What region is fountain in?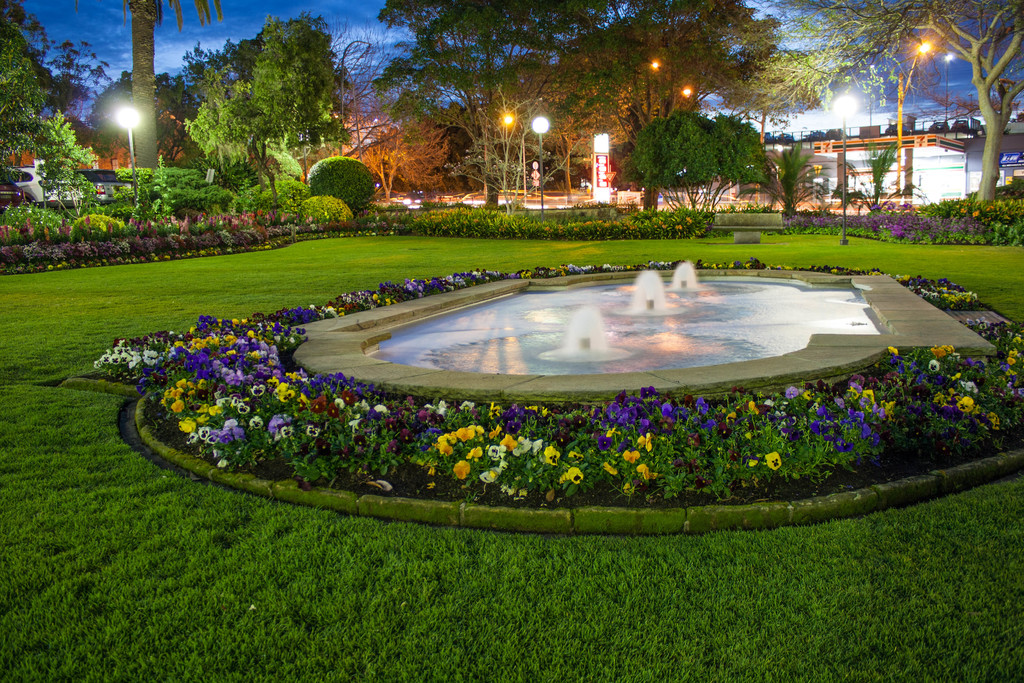
rect(280, 256, 1005, 395).
